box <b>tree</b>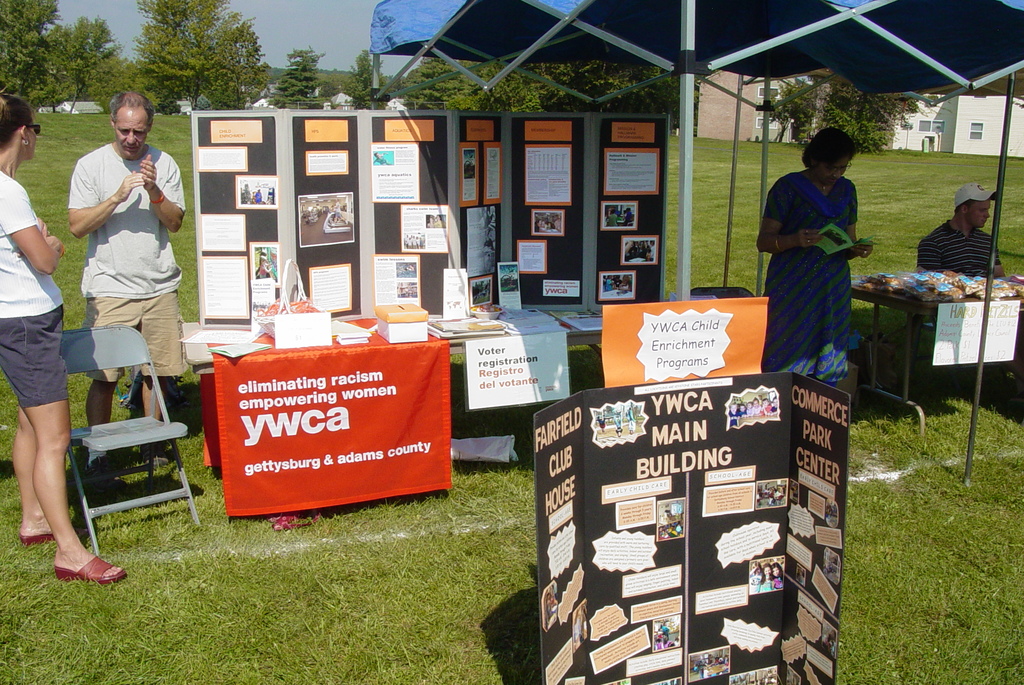
273, 47, 329, 106
